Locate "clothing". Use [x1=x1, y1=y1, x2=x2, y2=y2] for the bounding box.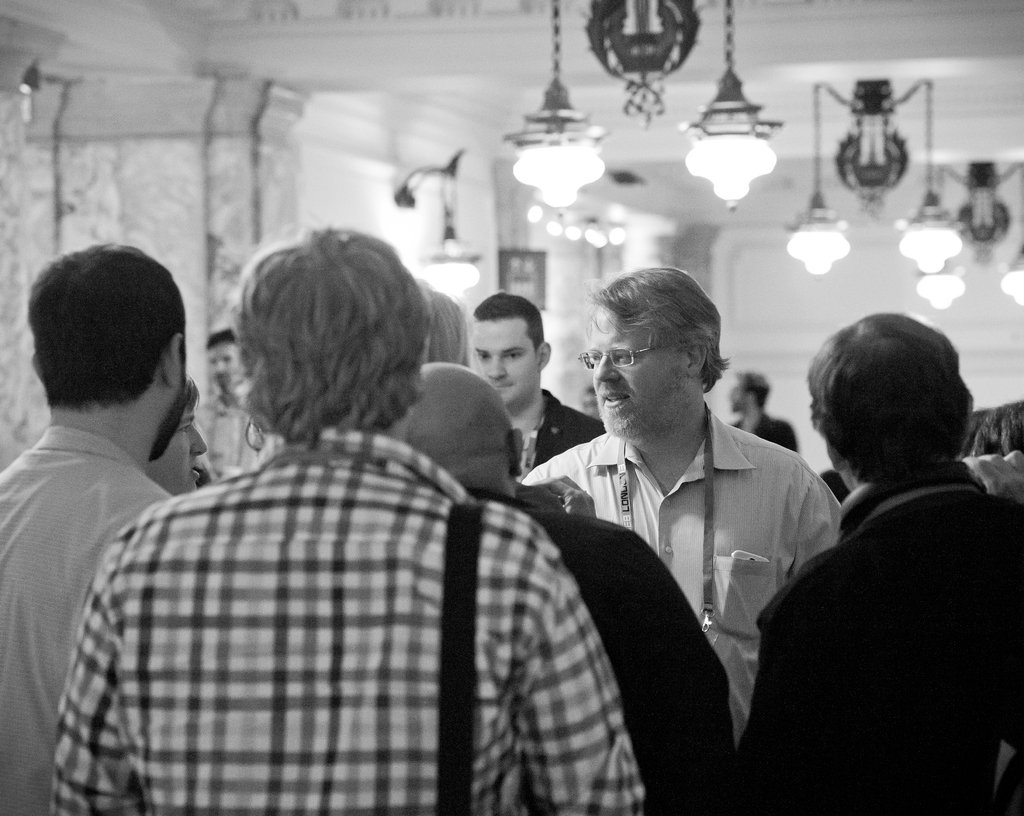
[x1=525, y1=489, x2=735, y2=815].
